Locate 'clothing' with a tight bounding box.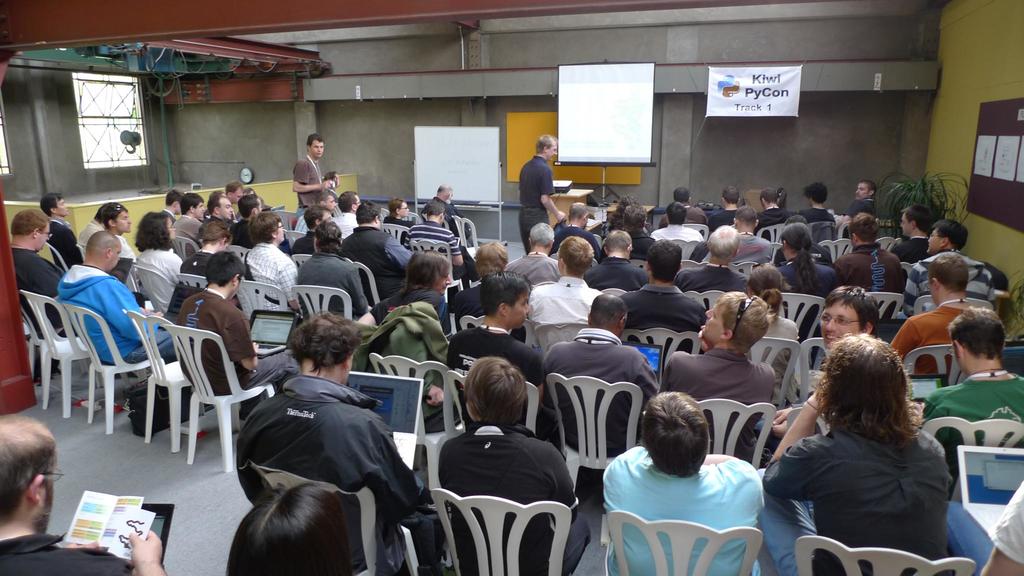
(x1=225, y1=353, x2=408, y2=538).
